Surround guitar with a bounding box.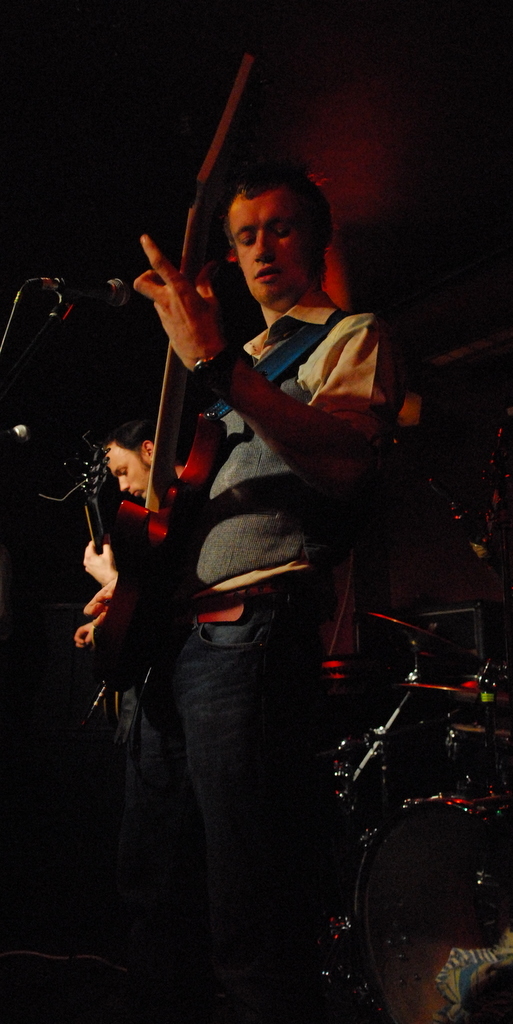
71 440 111 551.
